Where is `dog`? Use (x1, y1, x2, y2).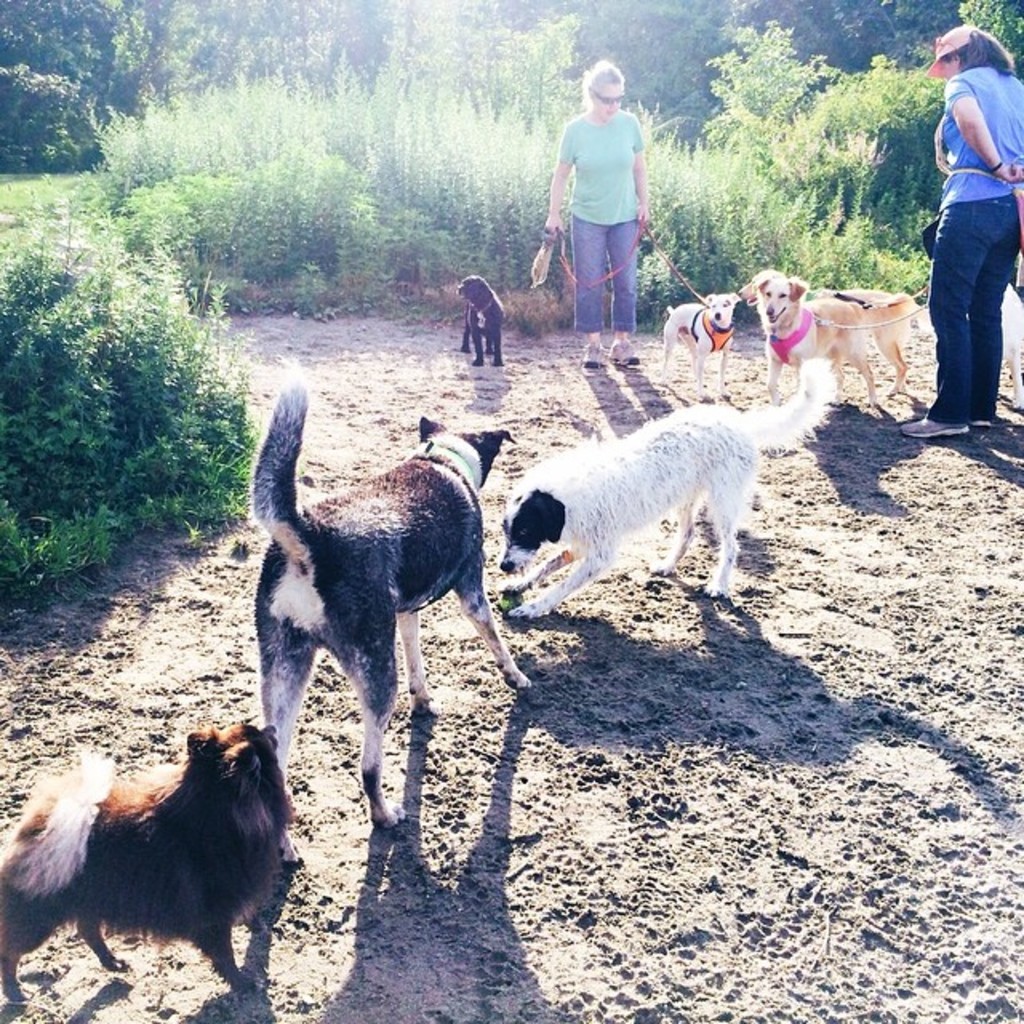
(498, 358, 843, 622).
